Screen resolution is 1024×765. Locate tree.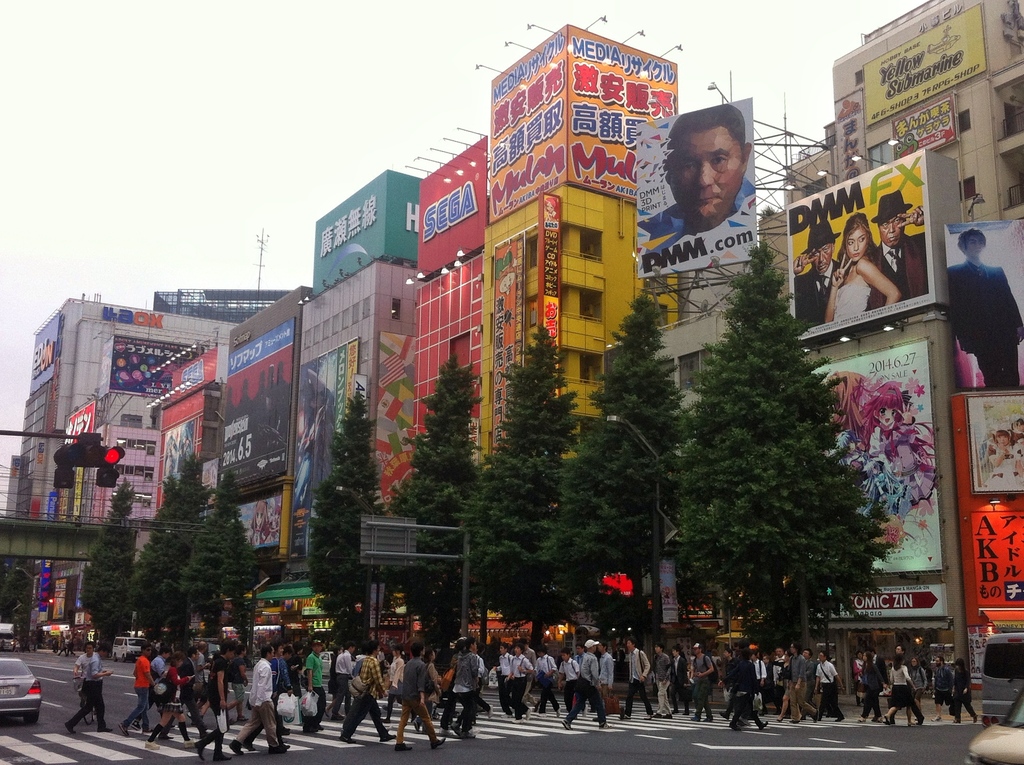
l=380, t=339, r=490, b=661.
